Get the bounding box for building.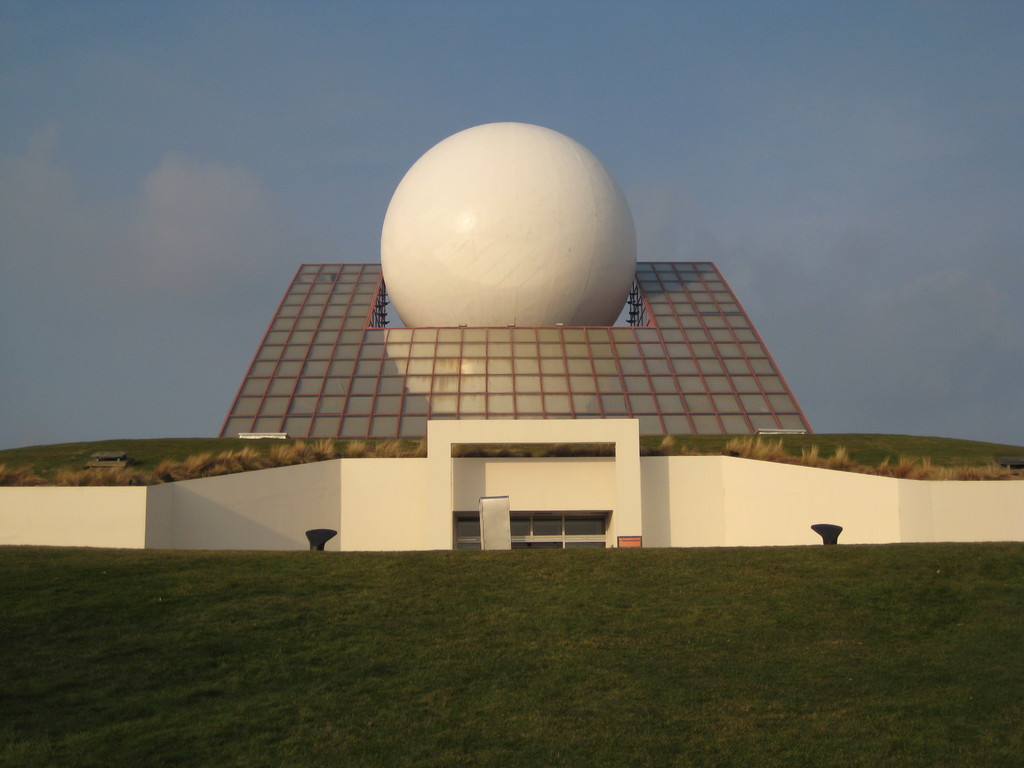
0:122:1023:546.
